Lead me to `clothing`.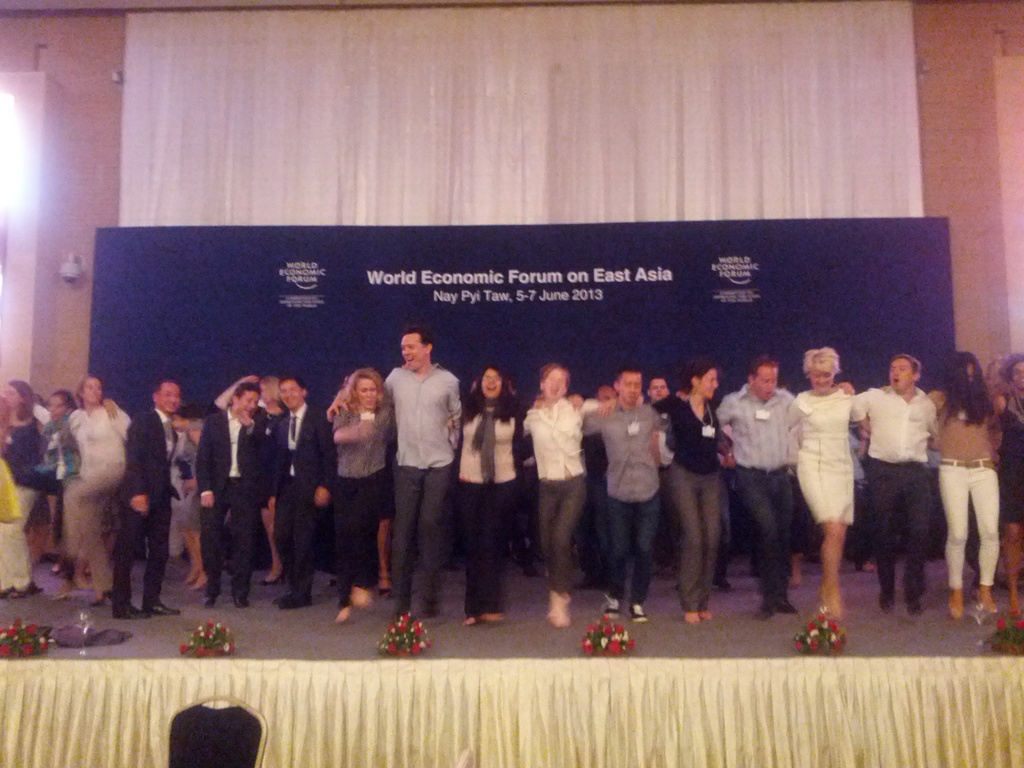
Lead to bbox=(33, 416, 77, 550).
